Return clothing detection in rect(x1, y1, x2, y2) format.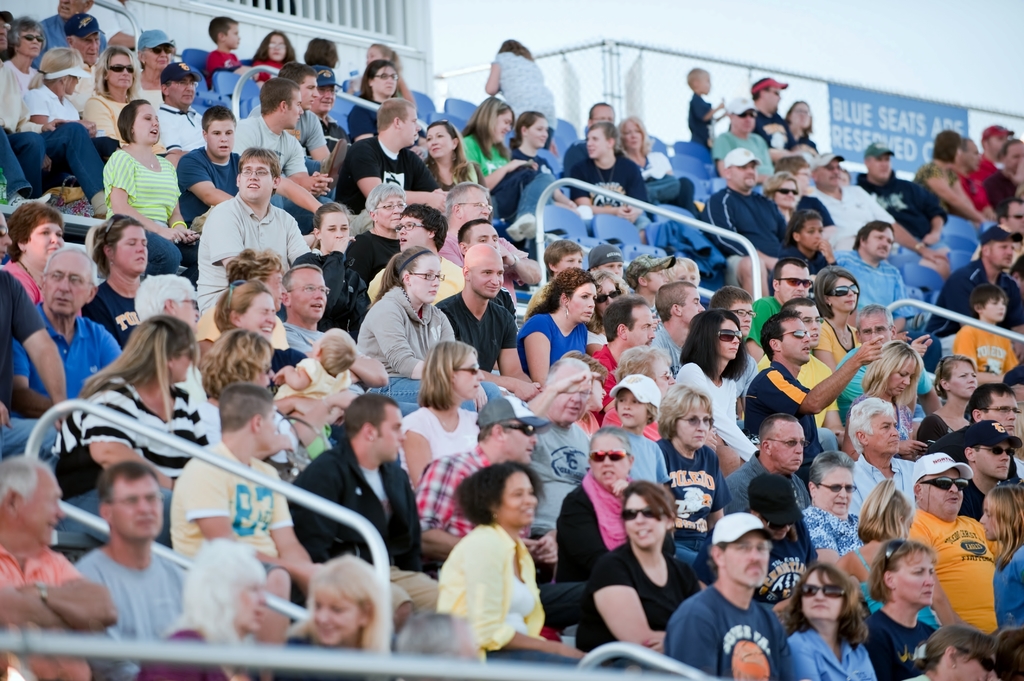
rect(19, 81, 77, 122).
